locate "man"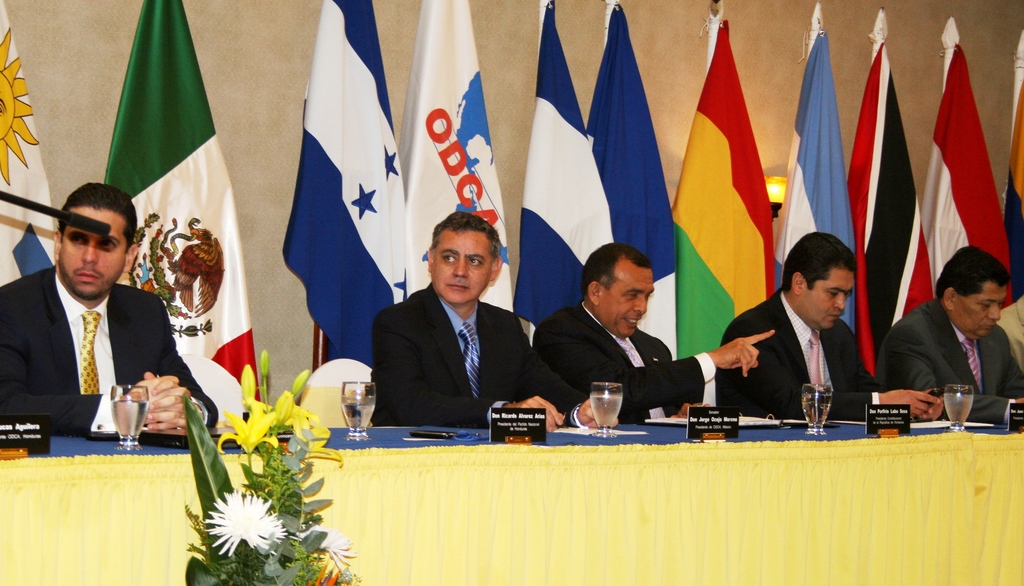
region(537, 245, 773, 425)
